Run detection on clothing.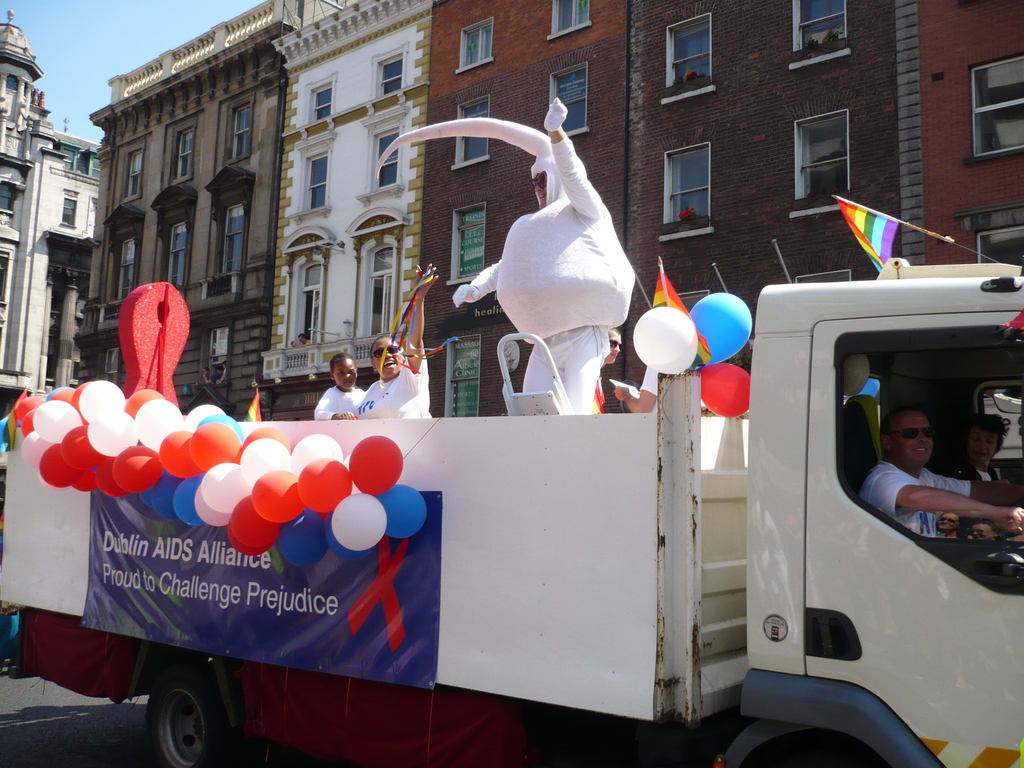
Result: Rect(861, 458, 968, 538).
